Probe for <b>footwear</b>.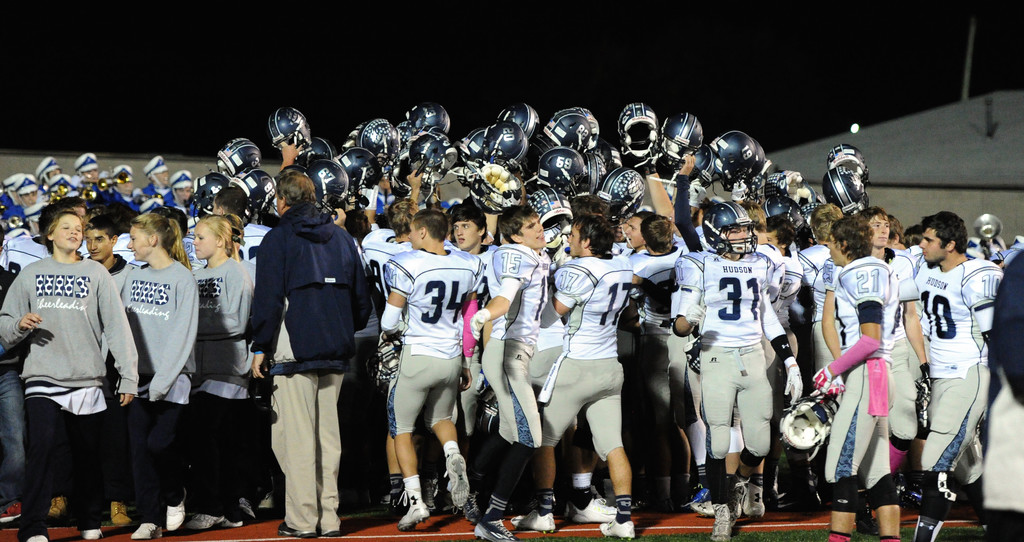
Probe result: 221, 522, 243, 527.
